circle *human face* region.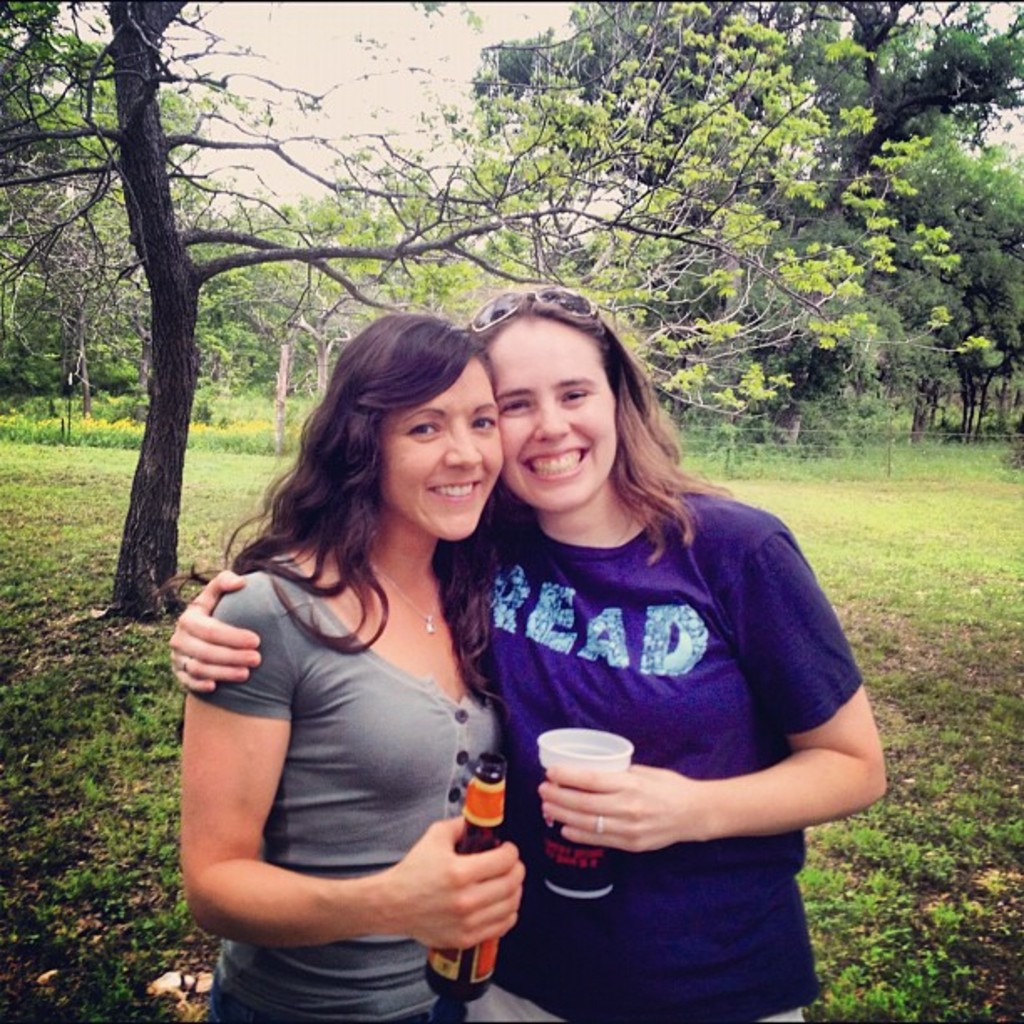
Region: locate(497, 316, 621, 507).
